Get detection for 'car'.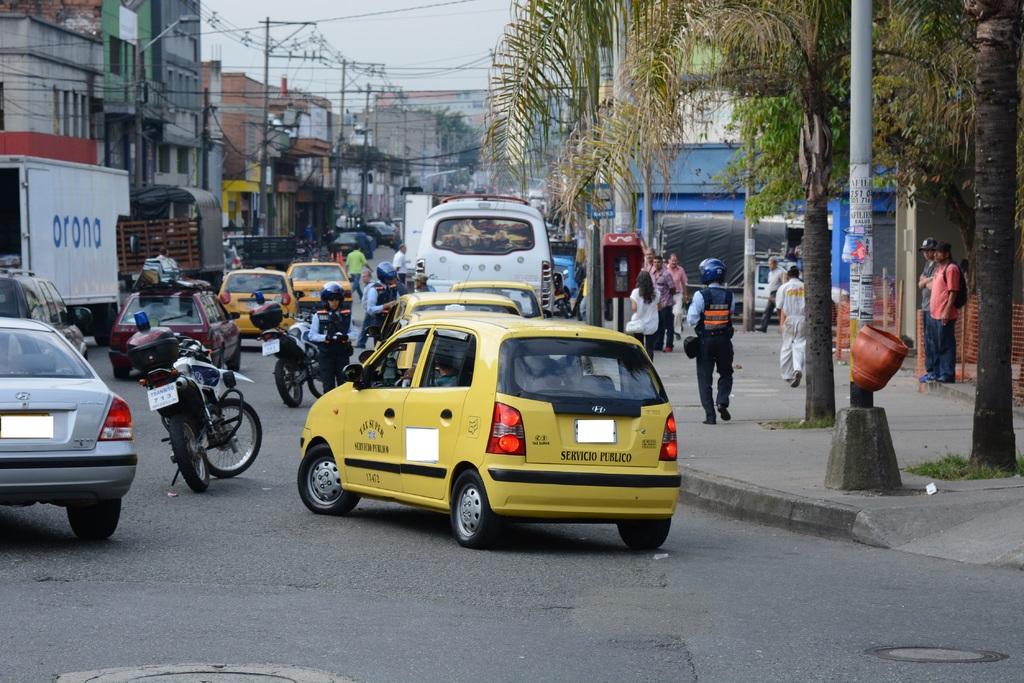
Detection: <box>450,281,539,319</box>.
